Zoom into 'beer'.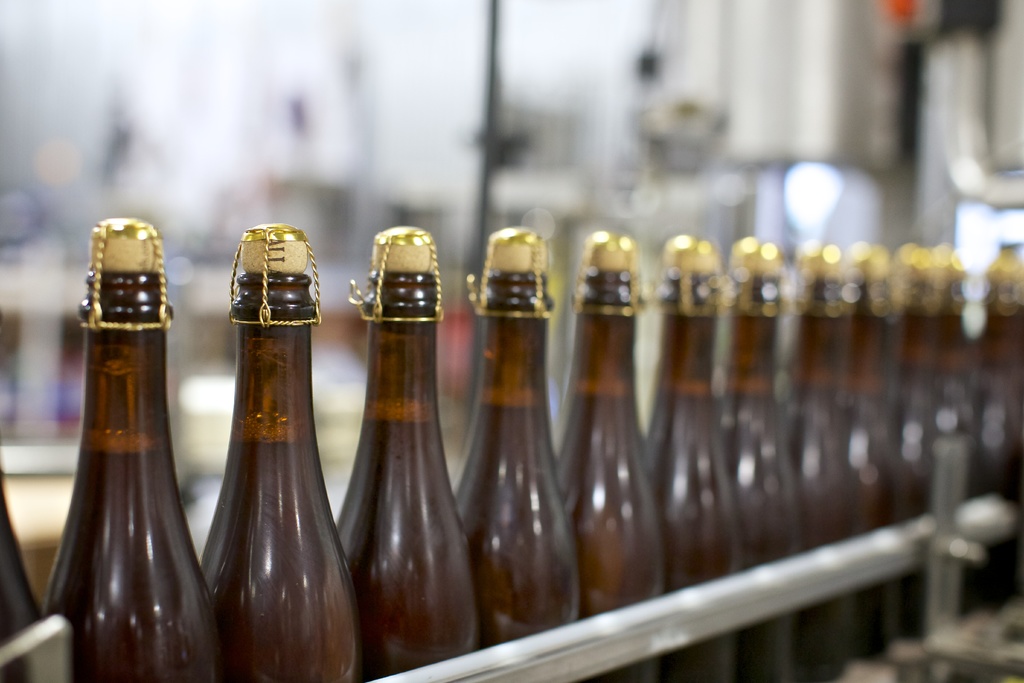
Zoom target: [left=47, top=209, right=221, bottom=682].
